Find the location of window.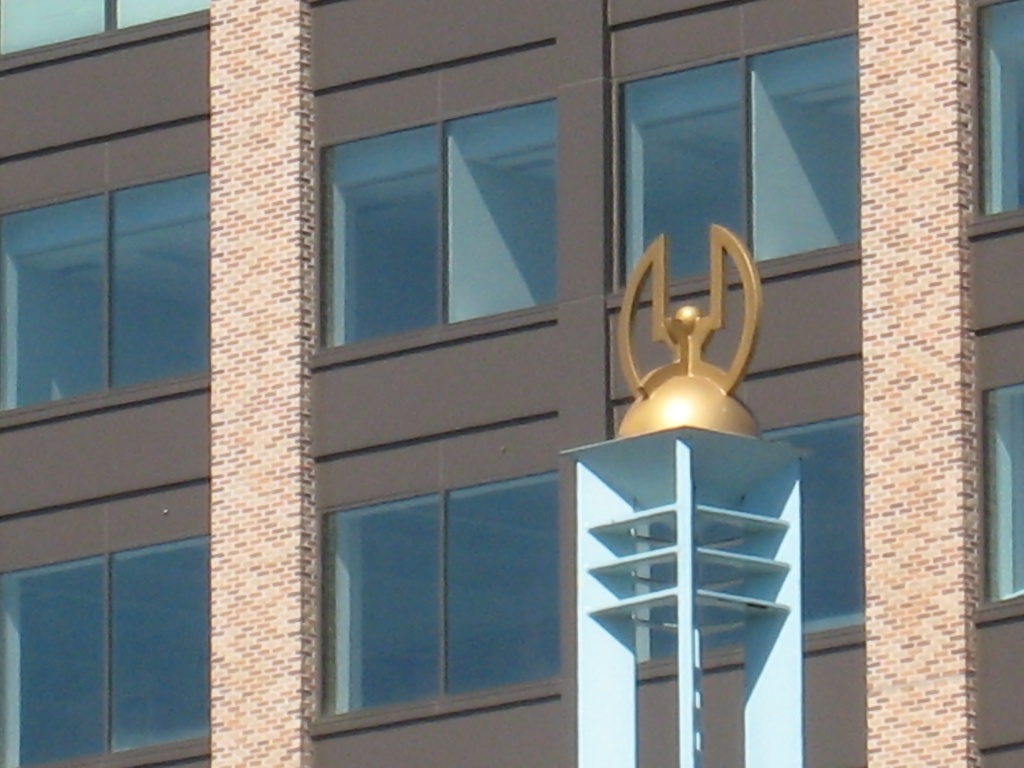
Location: <box>0,0,207,60</box>.
